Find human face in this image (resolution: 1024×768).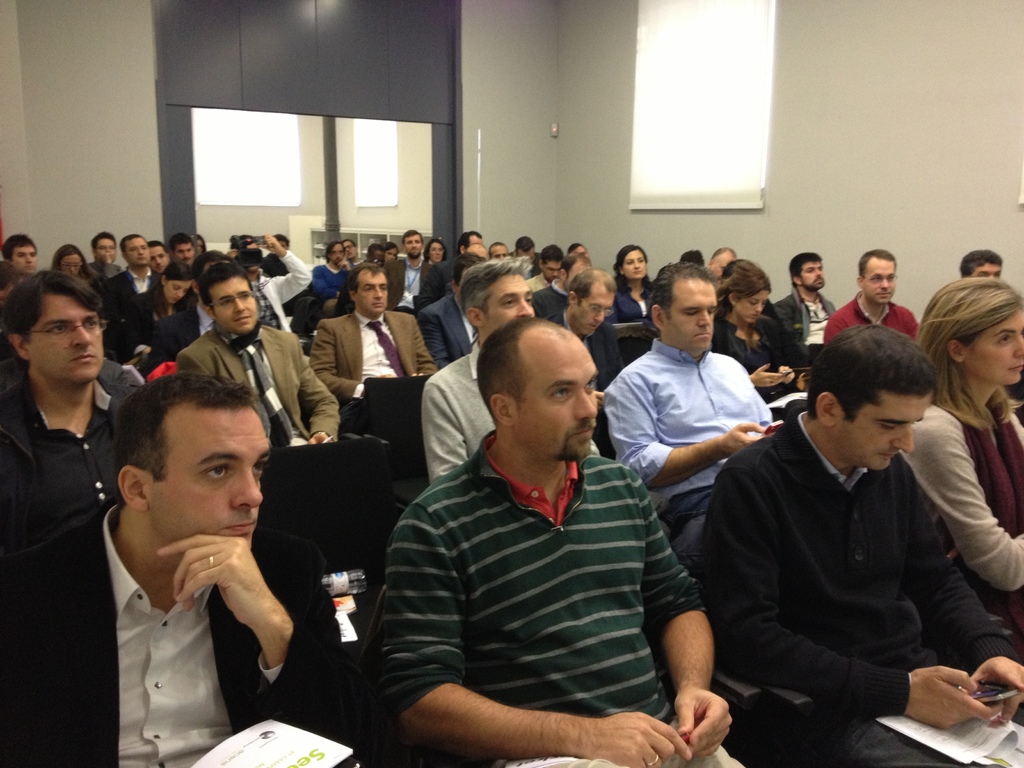
select_region(668, 283, 717, 352).
